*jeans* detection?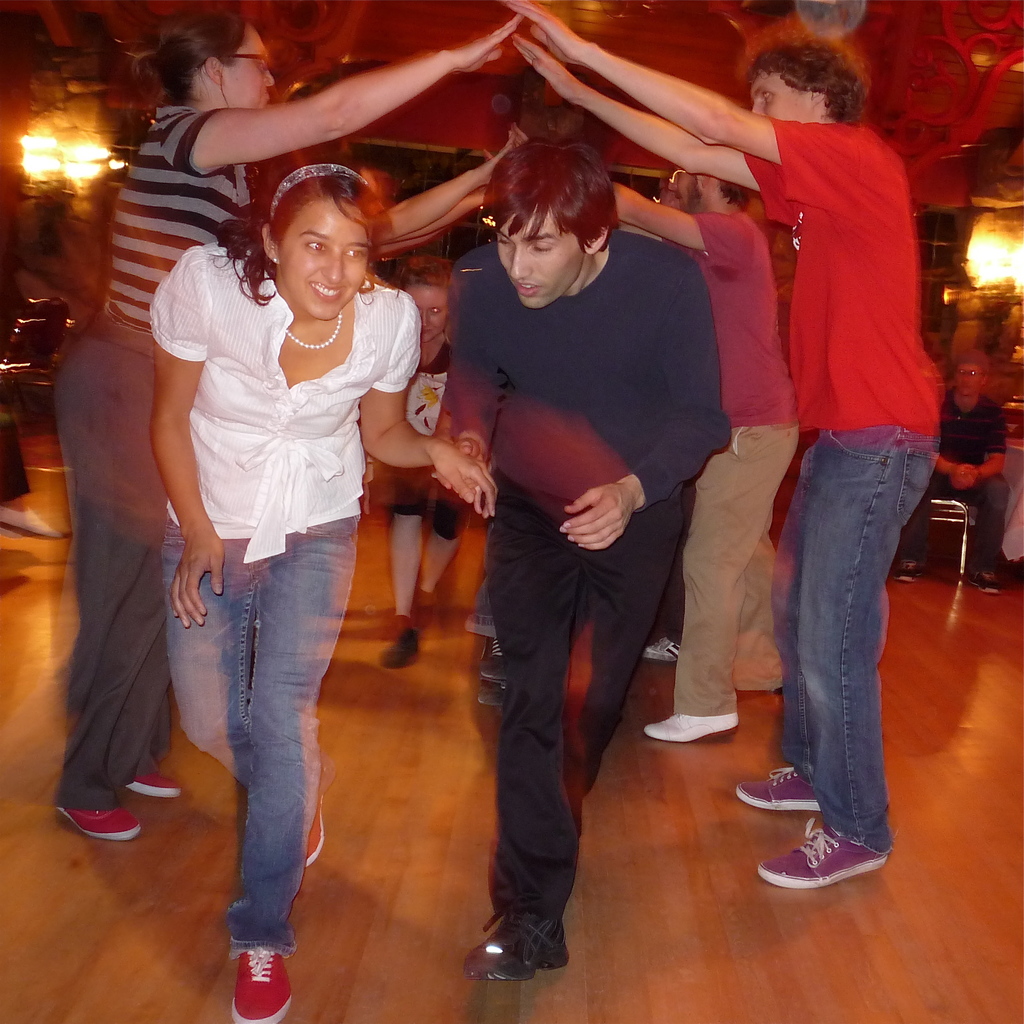
locate(771, 424, 929, 845)
